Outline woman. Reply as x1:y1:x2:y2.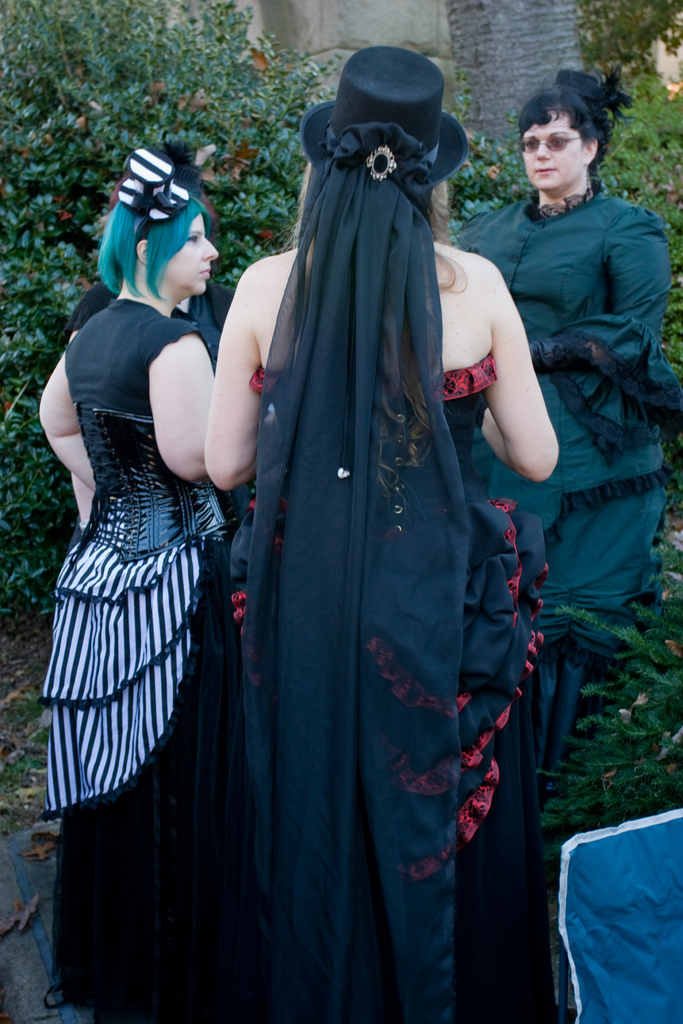
453:49:682:819.
